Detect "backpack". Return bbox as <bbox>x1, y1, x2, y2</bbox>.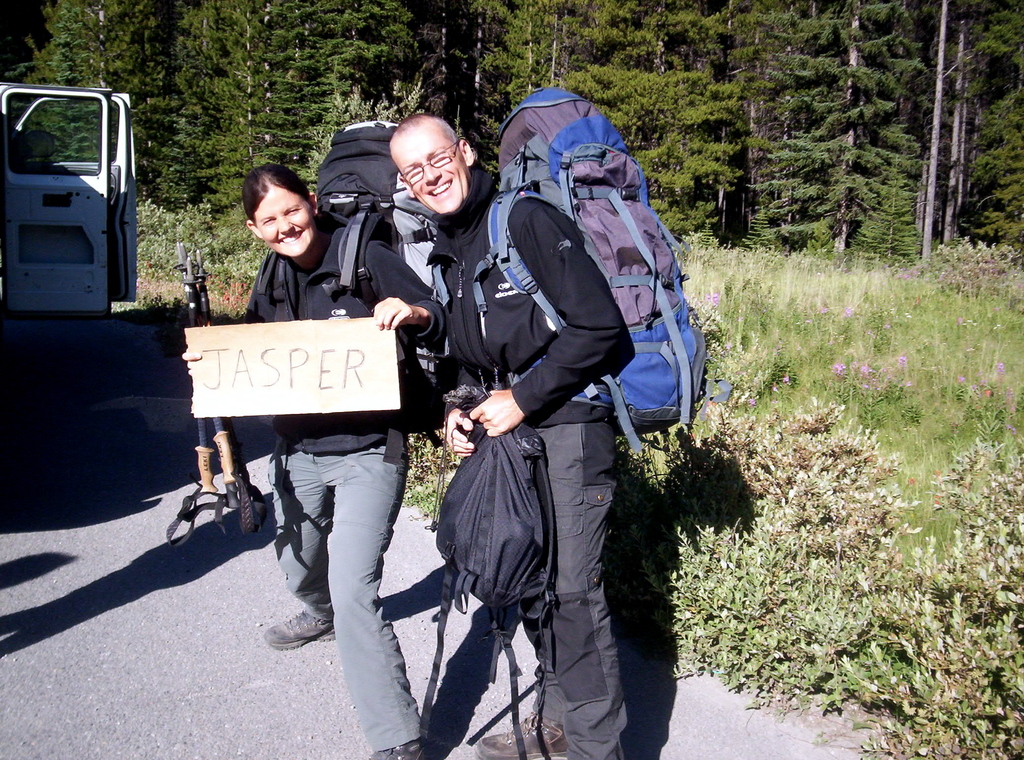
<bbox>437, 93, 705, 449</bbox>.
